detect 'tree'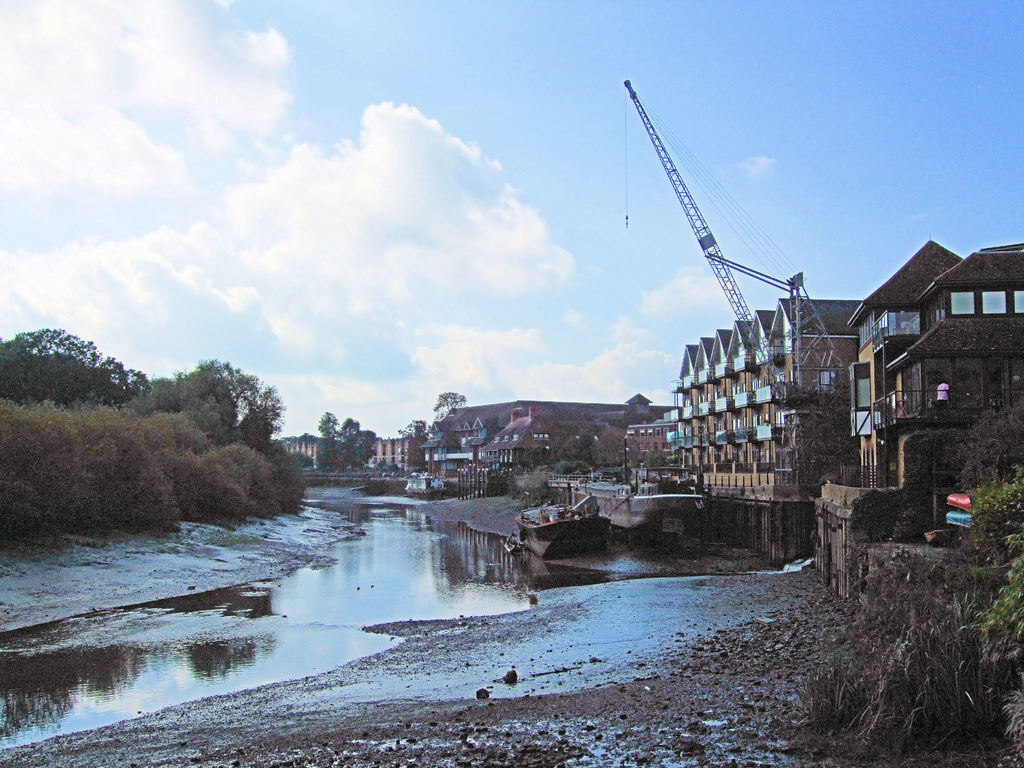
detection(138, 355, 282, 459)
